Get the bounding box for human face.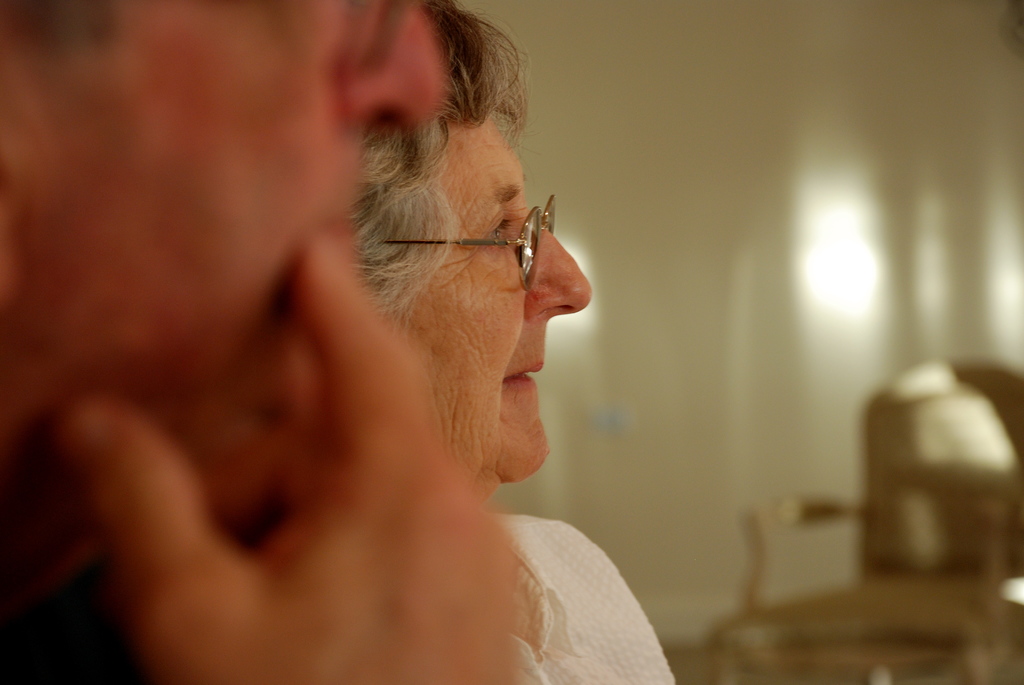
region(384, 113, 593, 478).
